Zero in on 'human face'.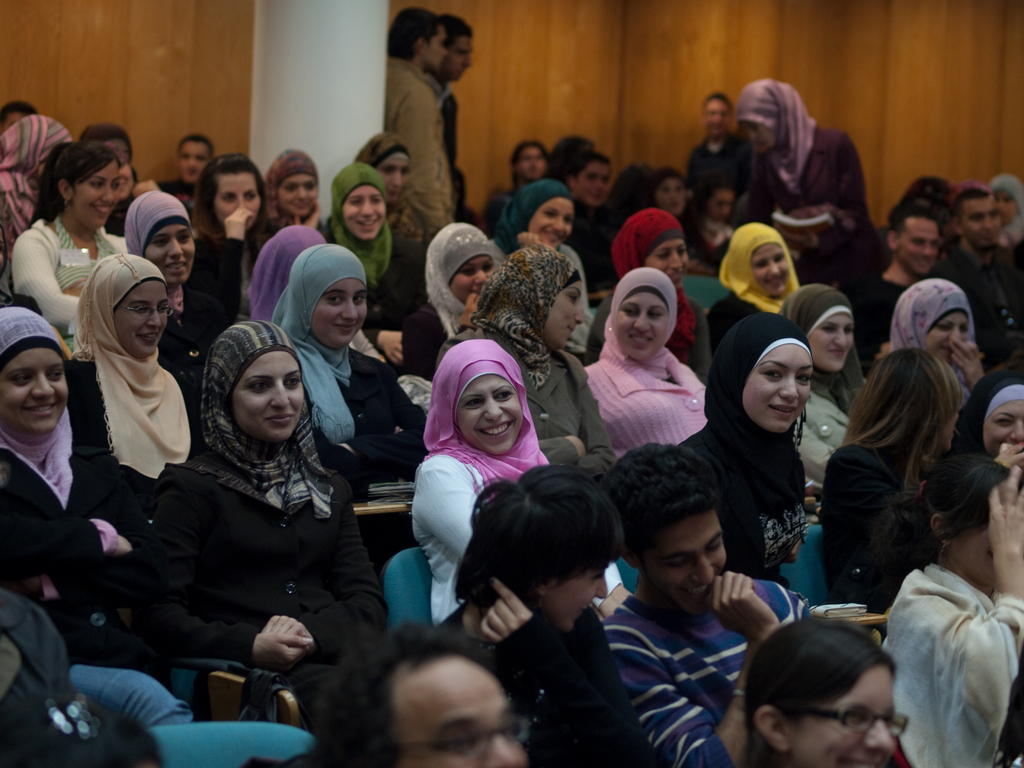
Zeroed in: 657,175,681,216.
